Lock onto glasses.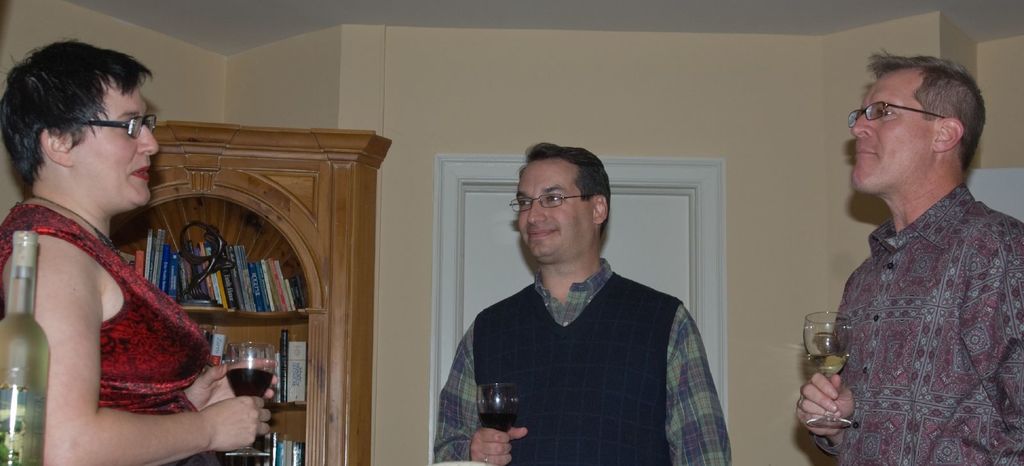
Locked: [517,188,603,229].
